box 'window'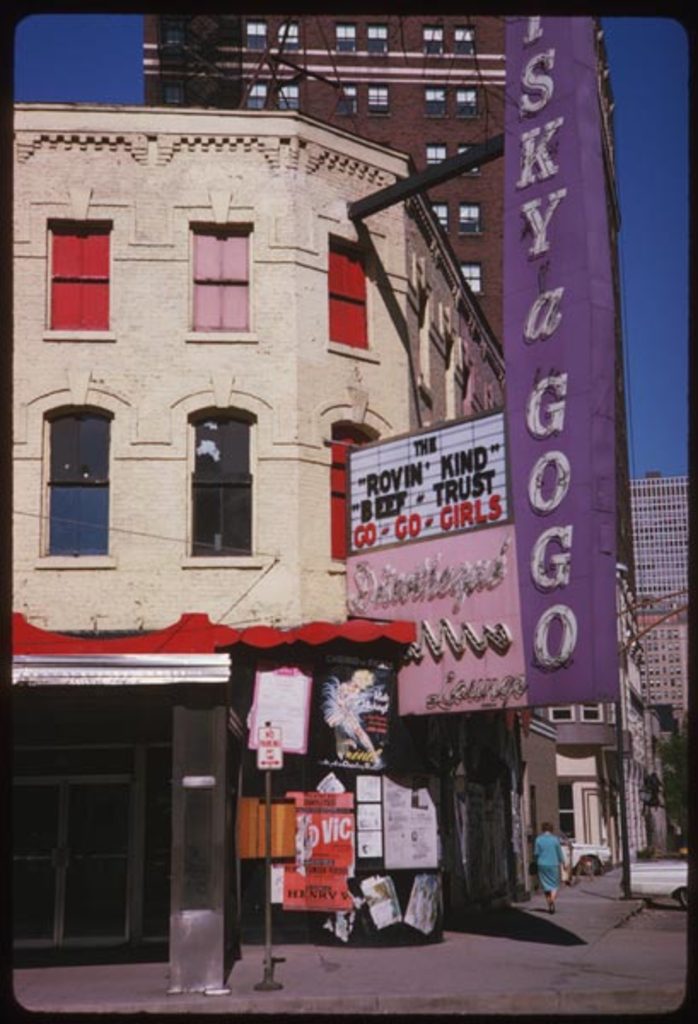
[326, 241, 372, 353]
